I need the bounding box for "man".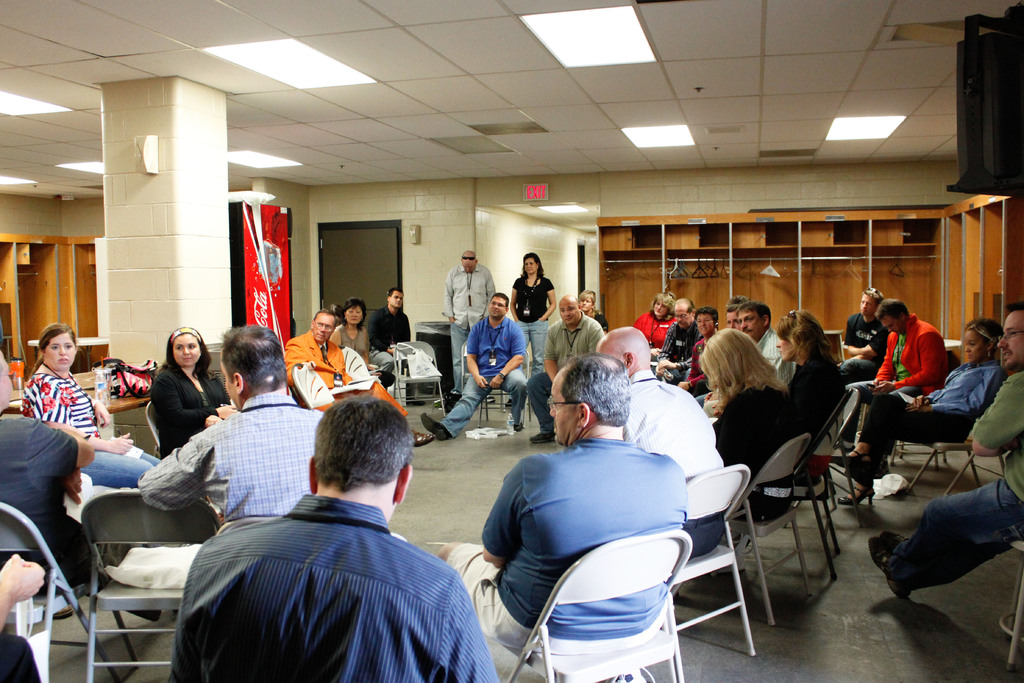
Here it is: <bbox>0, 349, 109, 593</bbox>.
